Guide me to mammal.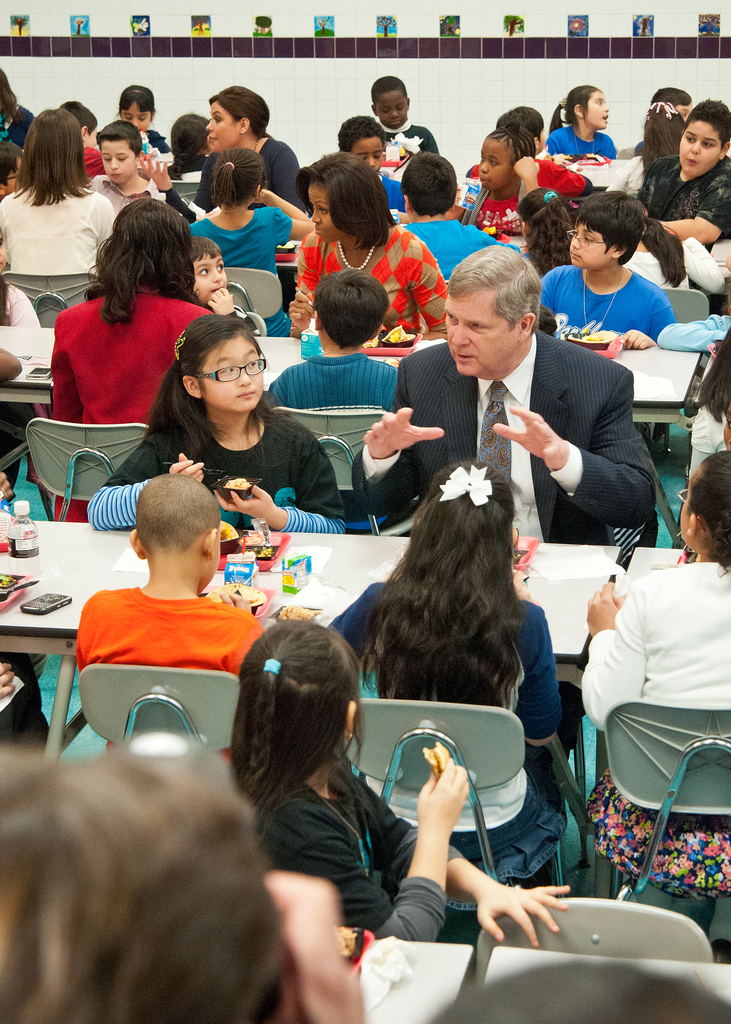
Guidance: box(354, 248, 663, 548).
